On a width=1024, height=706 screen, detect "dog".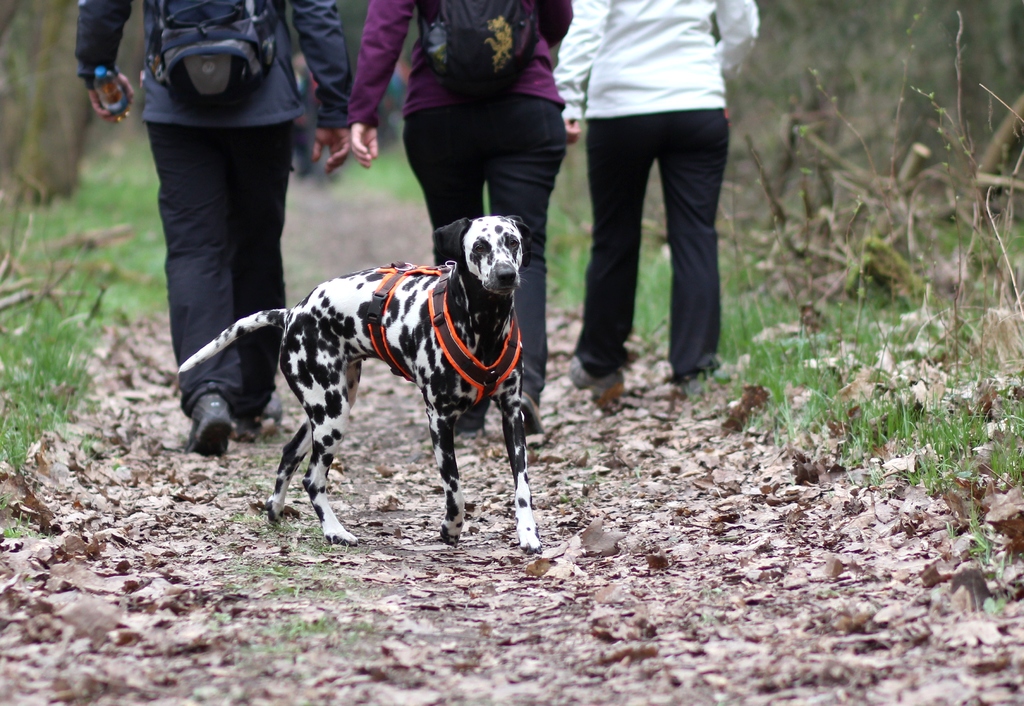
{"x1": 178, "y1": 215, "x2": 534, "y2": 554}.
